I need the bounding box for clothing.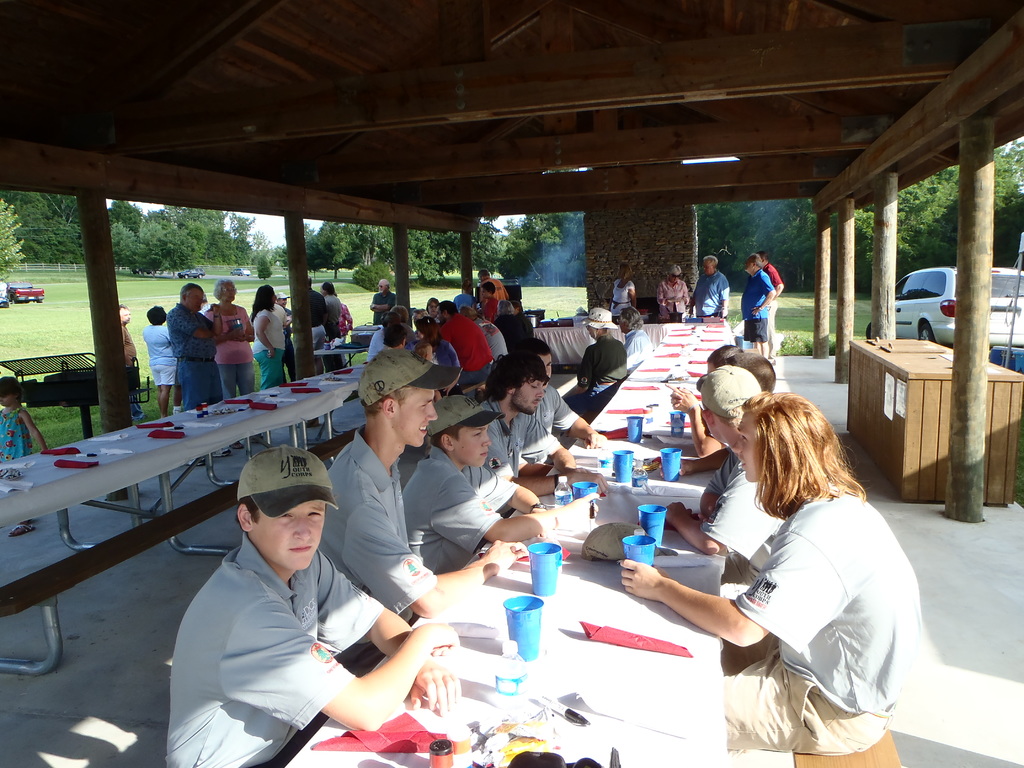
Here it is: crop(204, 301, 258, 407).
